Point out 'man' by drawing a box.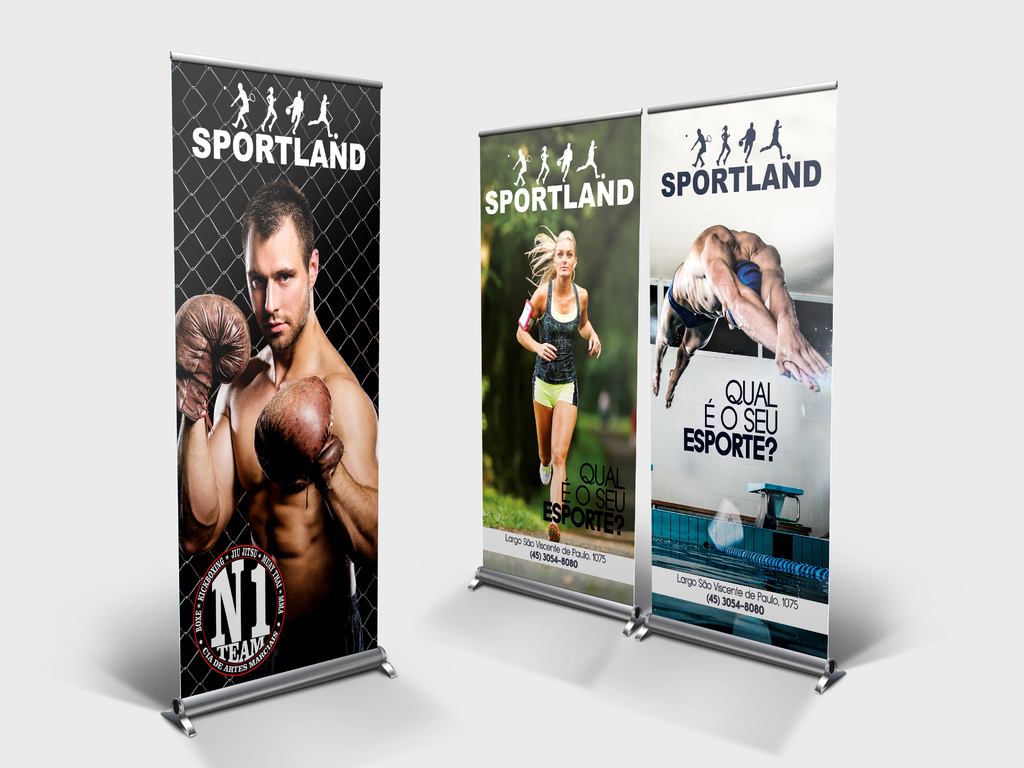
region(760, 121, 785, 159).
